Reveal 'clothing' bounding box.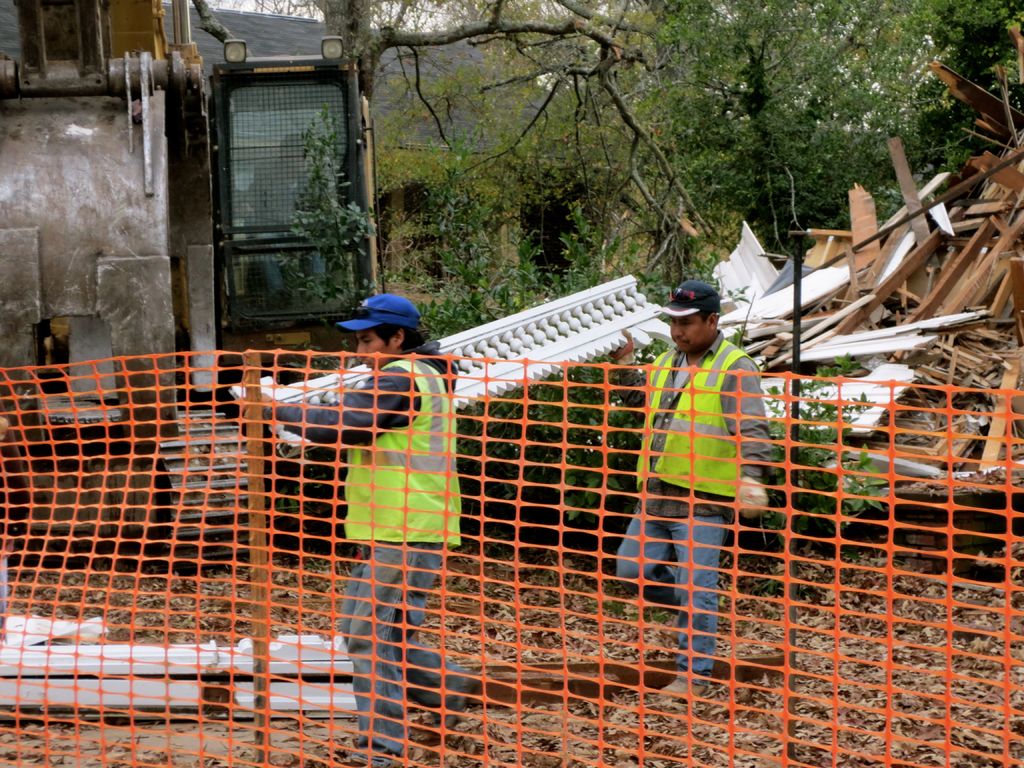
Revealed: x1=639, y1=298, x2=761, y2=566.
